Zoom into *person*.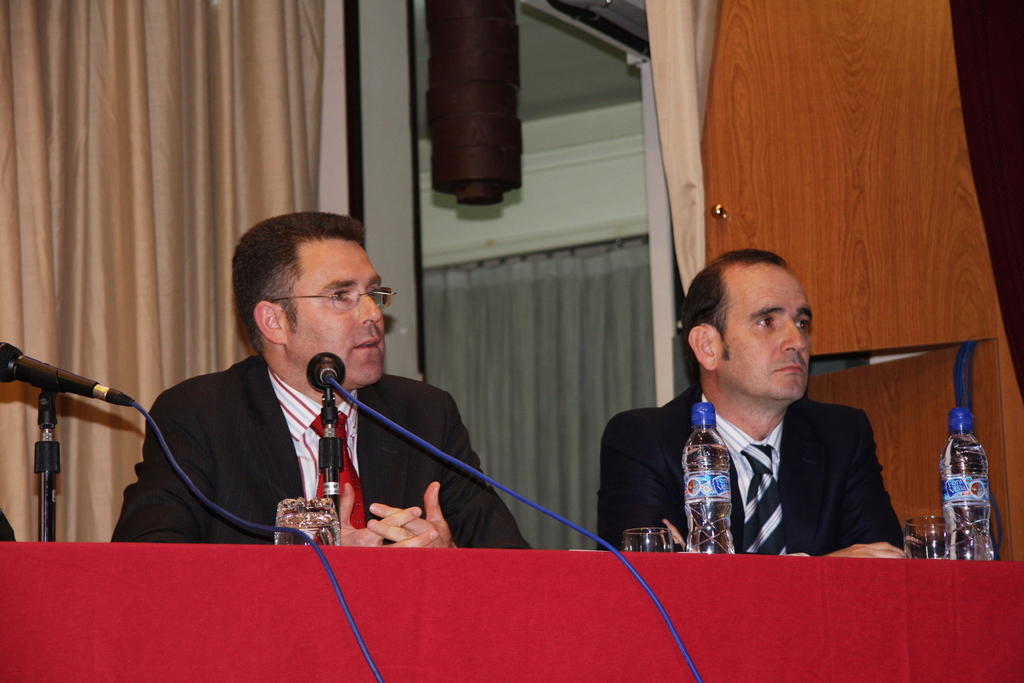
Zoom target: {"left": 598, "top": 245, "right": 917, "bottom": 563}.
